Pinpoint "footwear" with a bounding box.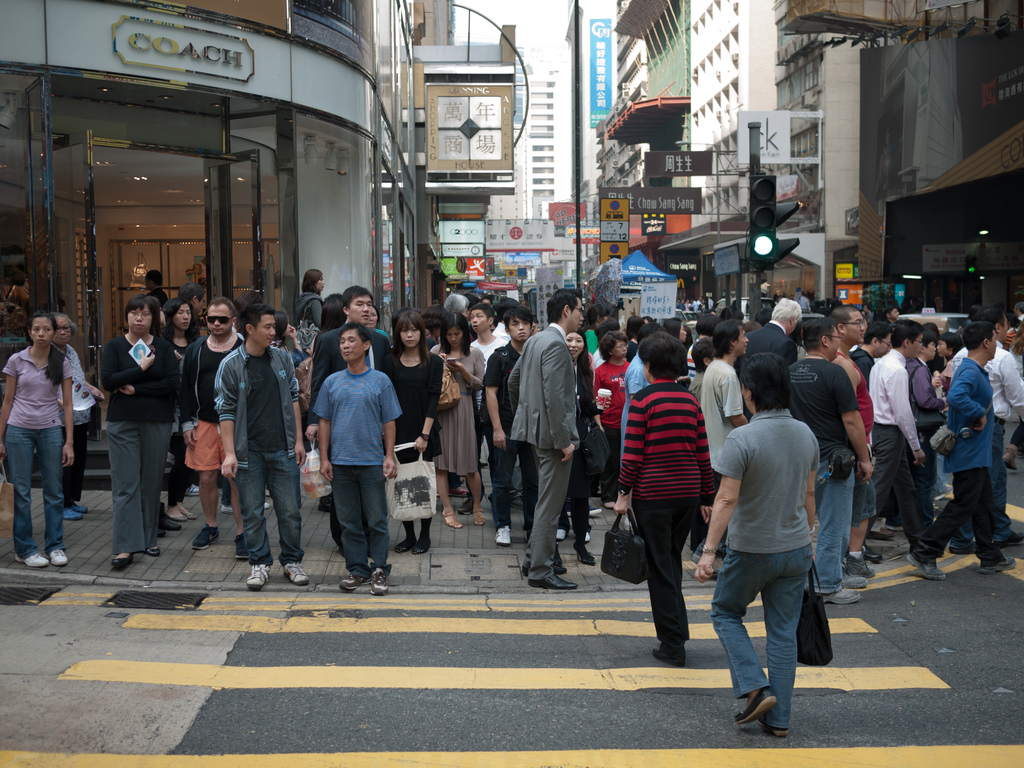
<box>369,570,387,596</box>.
